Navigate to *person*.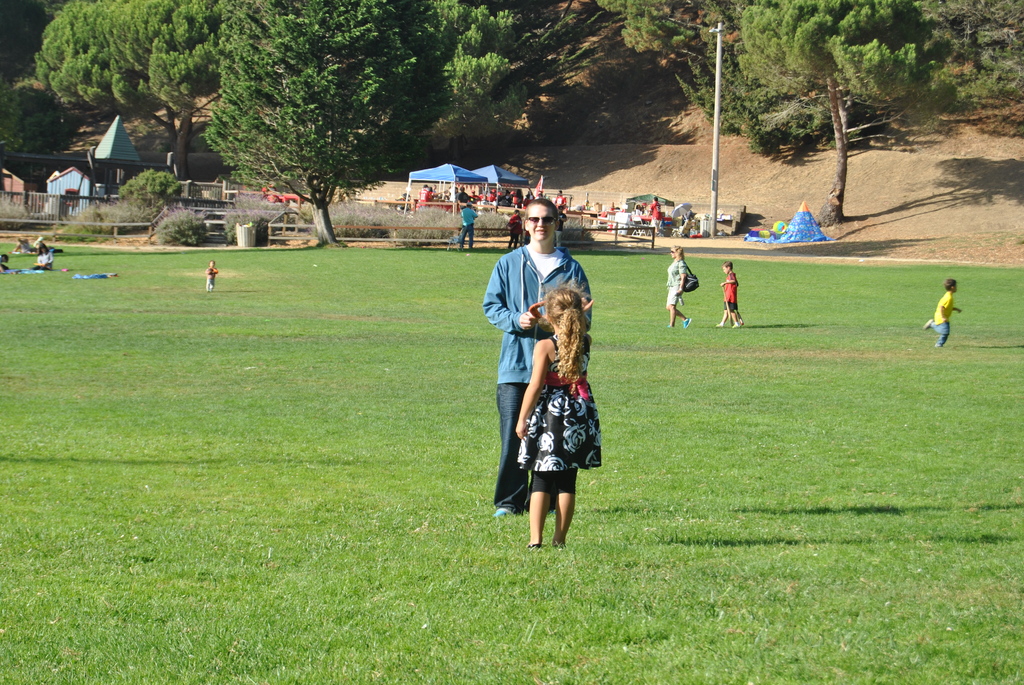
Navigation target: [x1=715, y1=260, x2=737, y2=324].
